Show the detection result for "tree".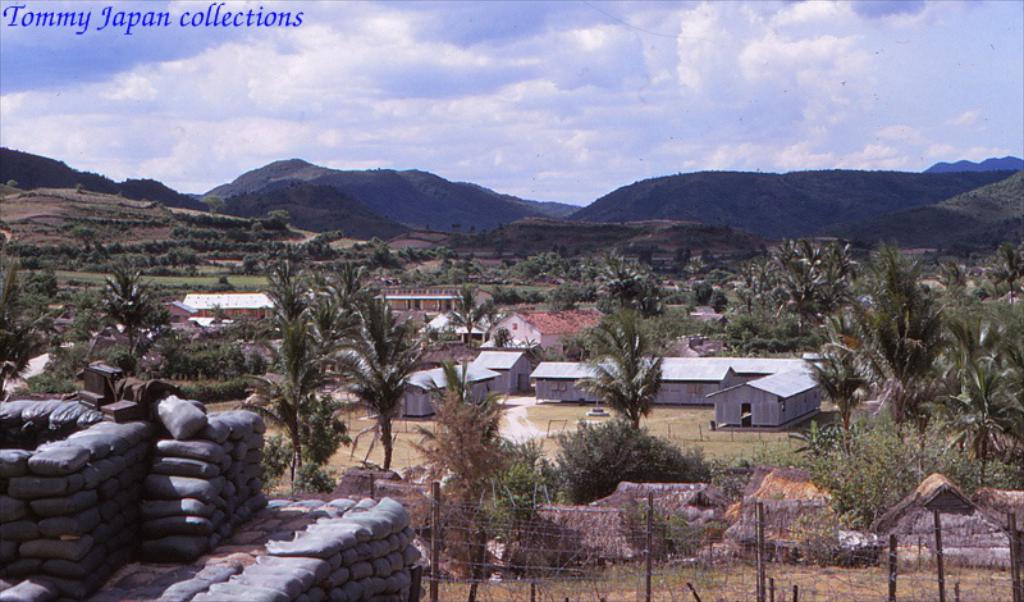
pyautogui.locateOnScreen(970, 306, 1023, 492).
